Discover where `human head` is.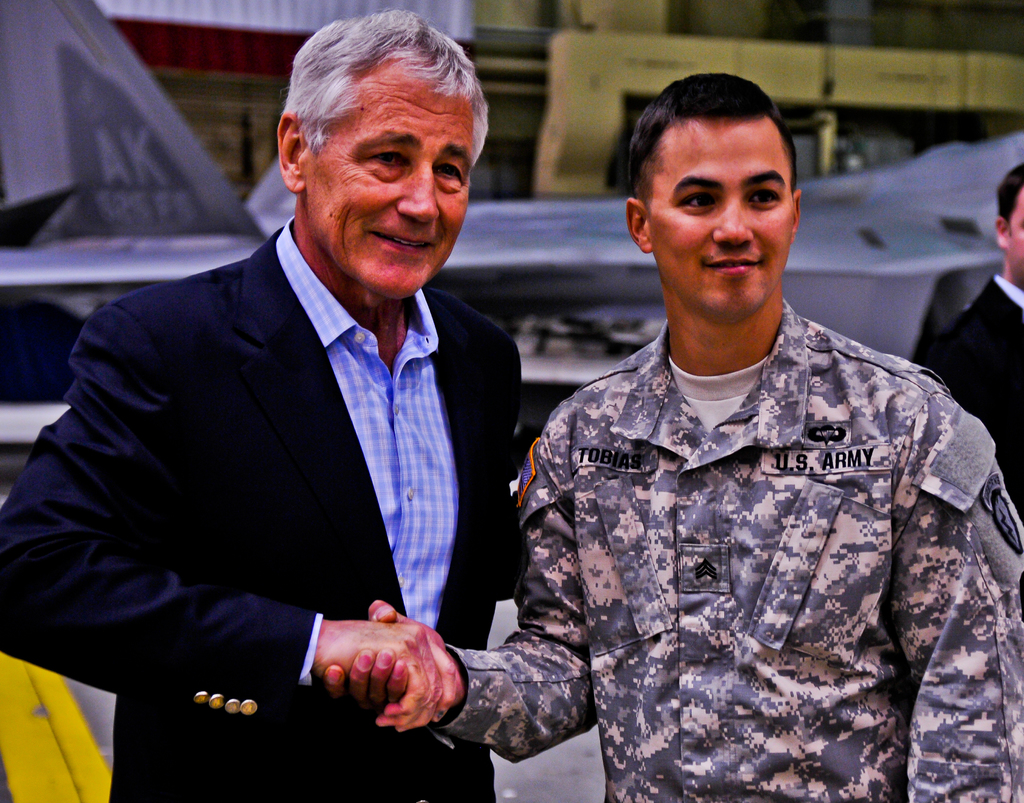
Discovered at crop(275, 13, 496, 303).
